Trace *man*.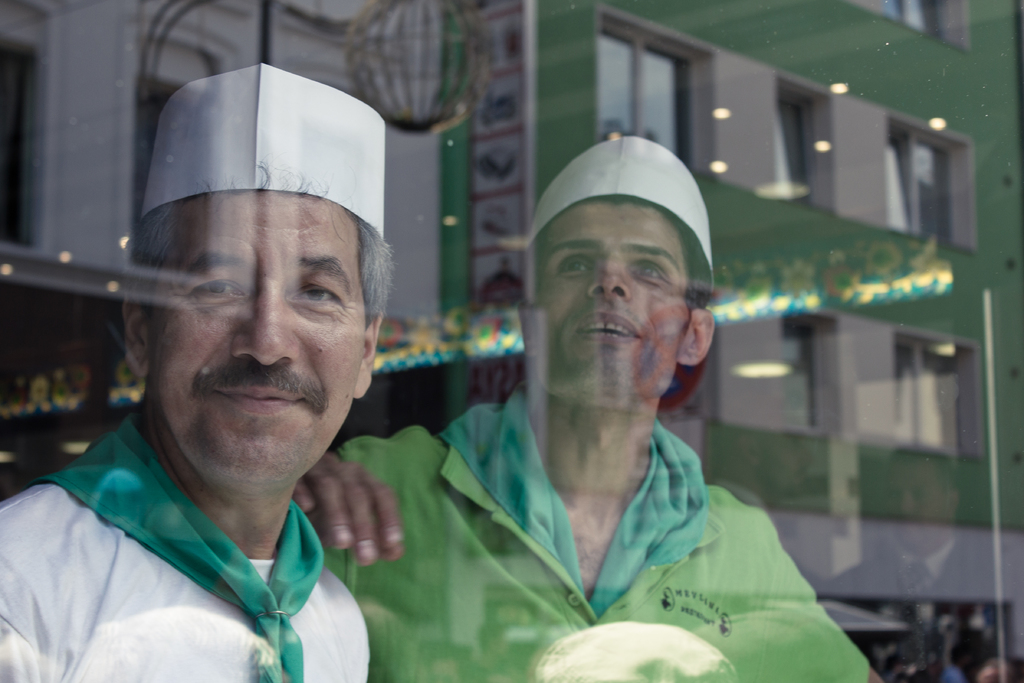
Traced to crop(13, 62, 471, 679).
